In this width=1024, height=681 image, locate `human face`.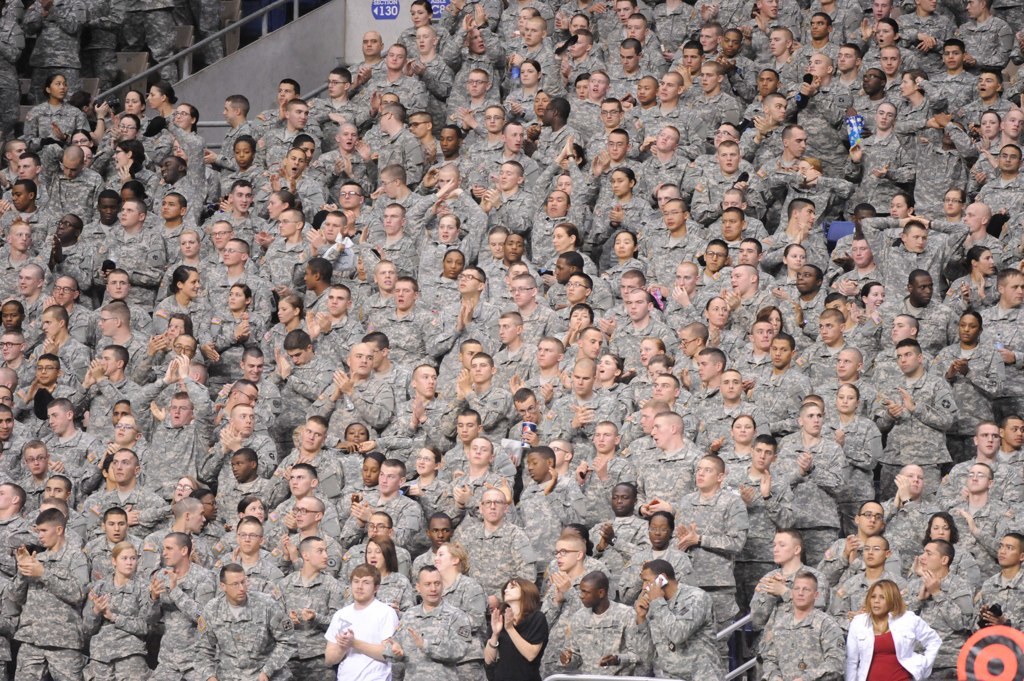
Bounding box: x1=976 y1=421 x2=1001 y2=461.
